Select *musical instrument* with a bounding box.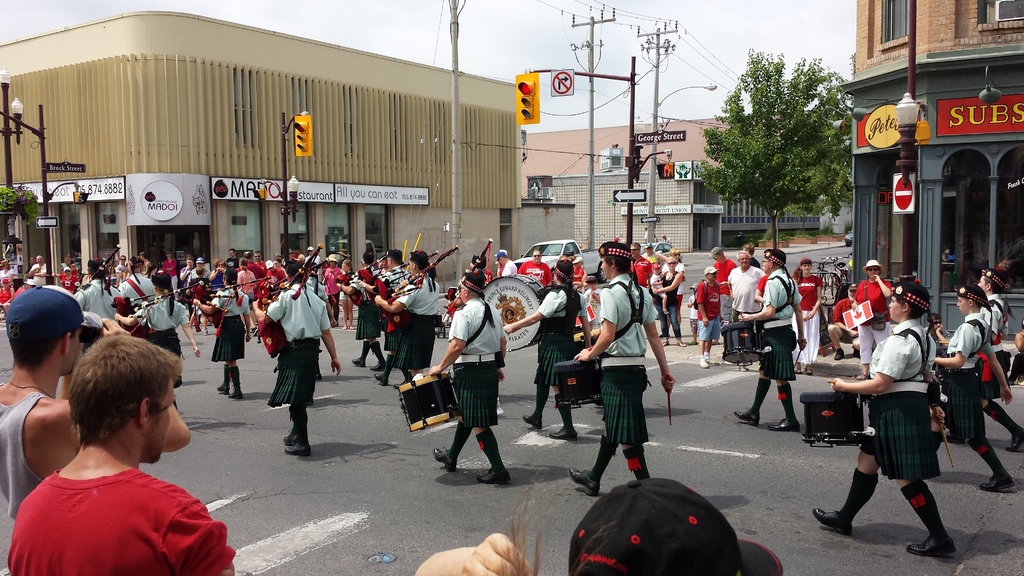
bbox(800, 392, 872, 444).
